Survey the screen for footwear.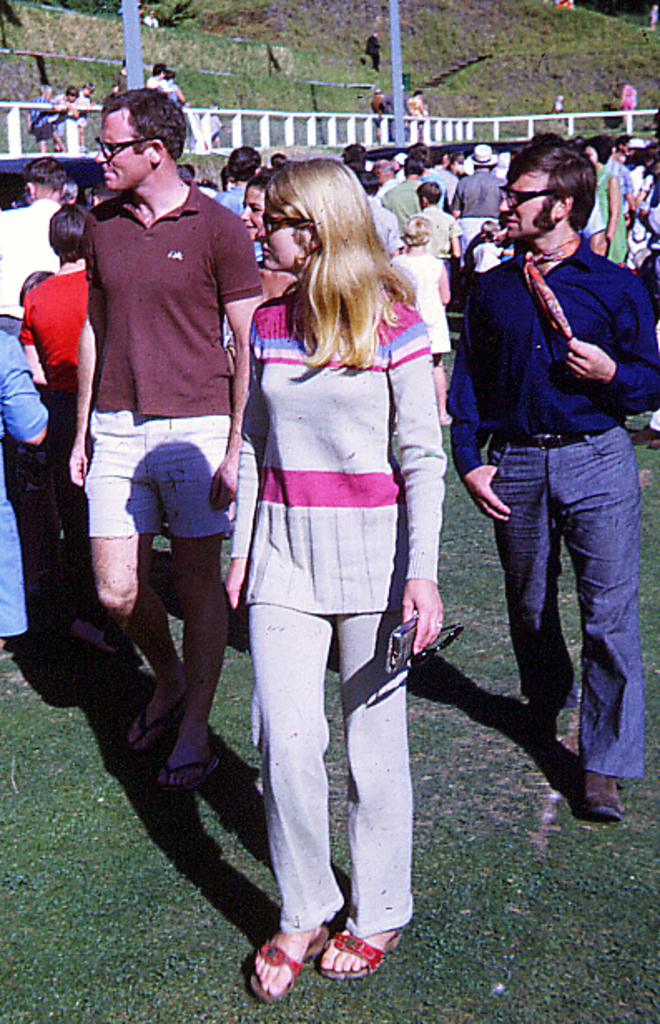
Survey found: box(151, 751, 223, 793).
